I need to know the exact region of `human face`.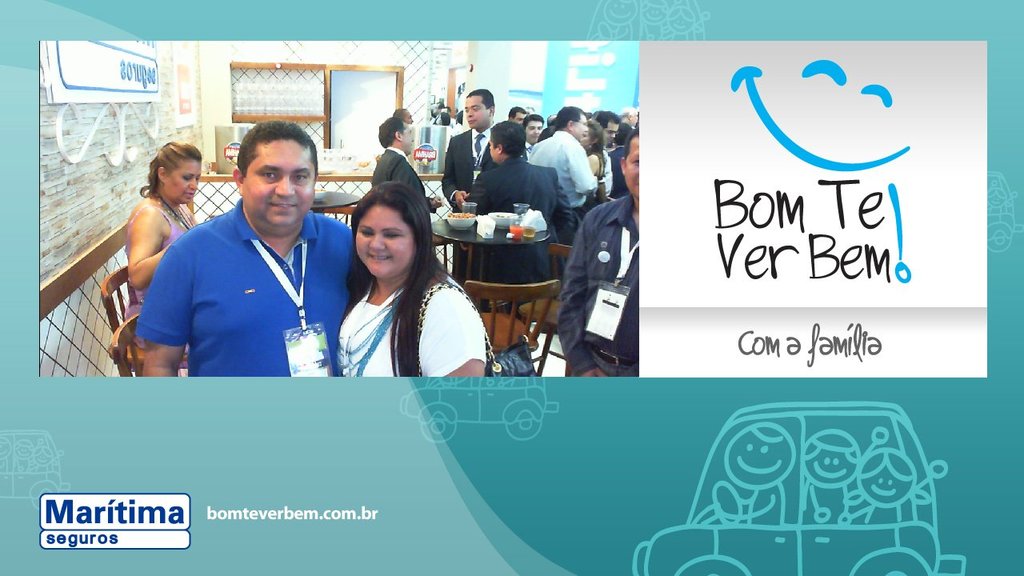
Region: Rect(402, 123, 414, 152).
